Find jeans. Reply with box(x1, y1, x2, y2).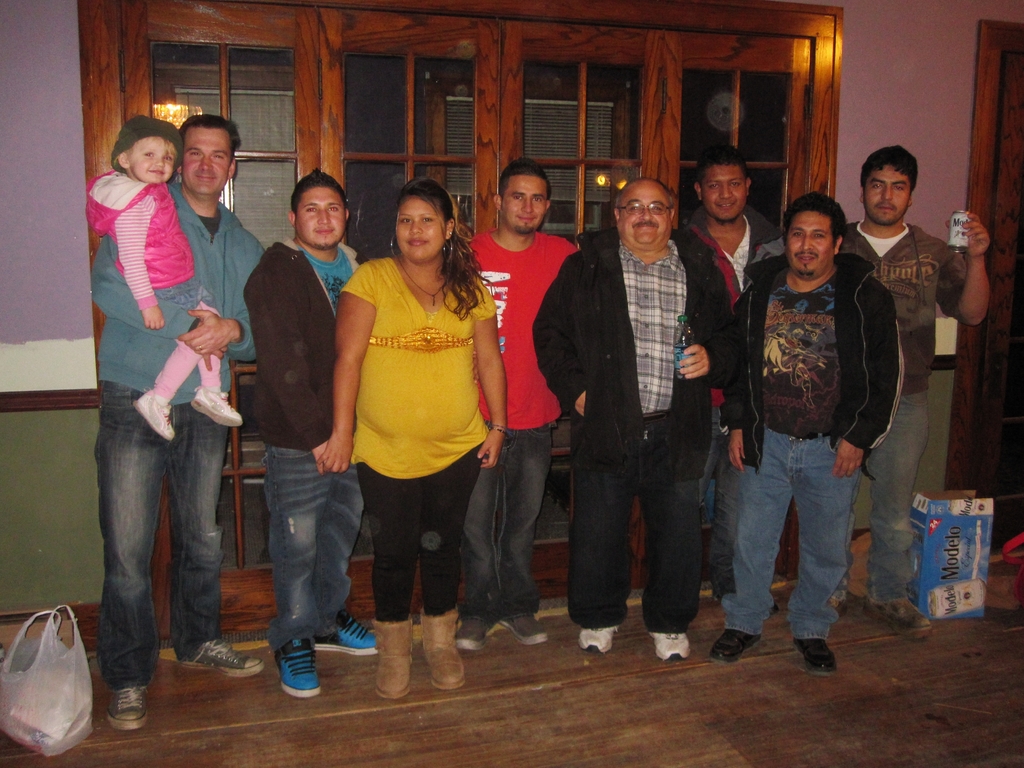
box(260, 442, 366, 650).
